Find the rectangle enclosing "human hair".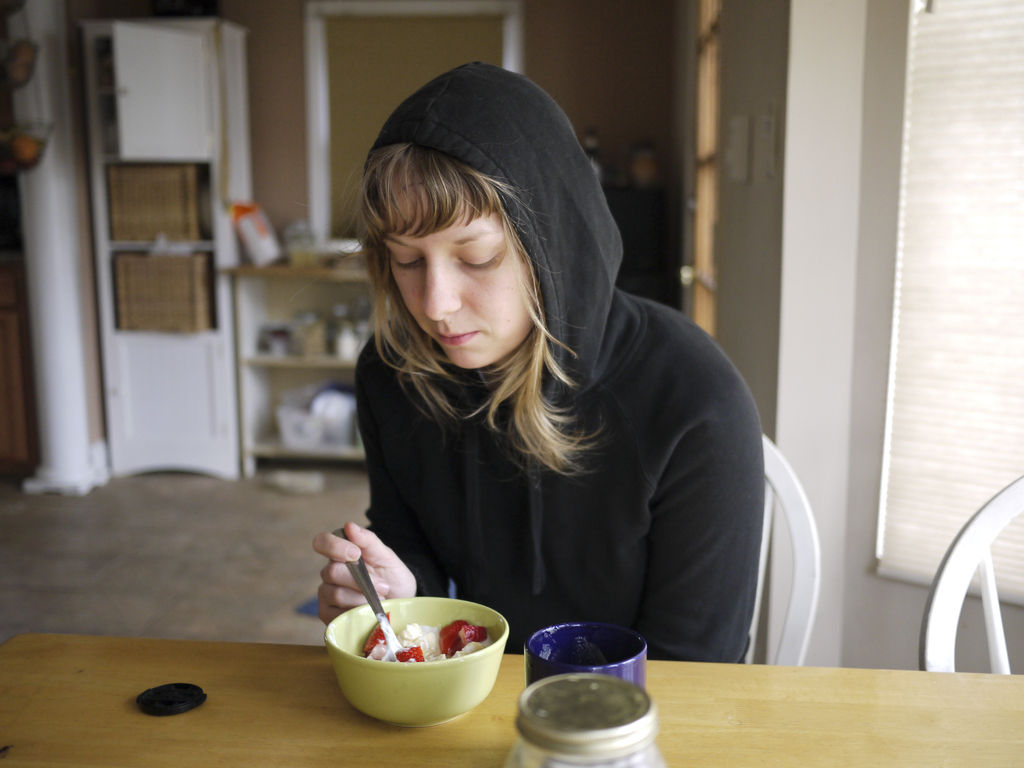
<bbox>374, 145, 609, 474</bbox>.
